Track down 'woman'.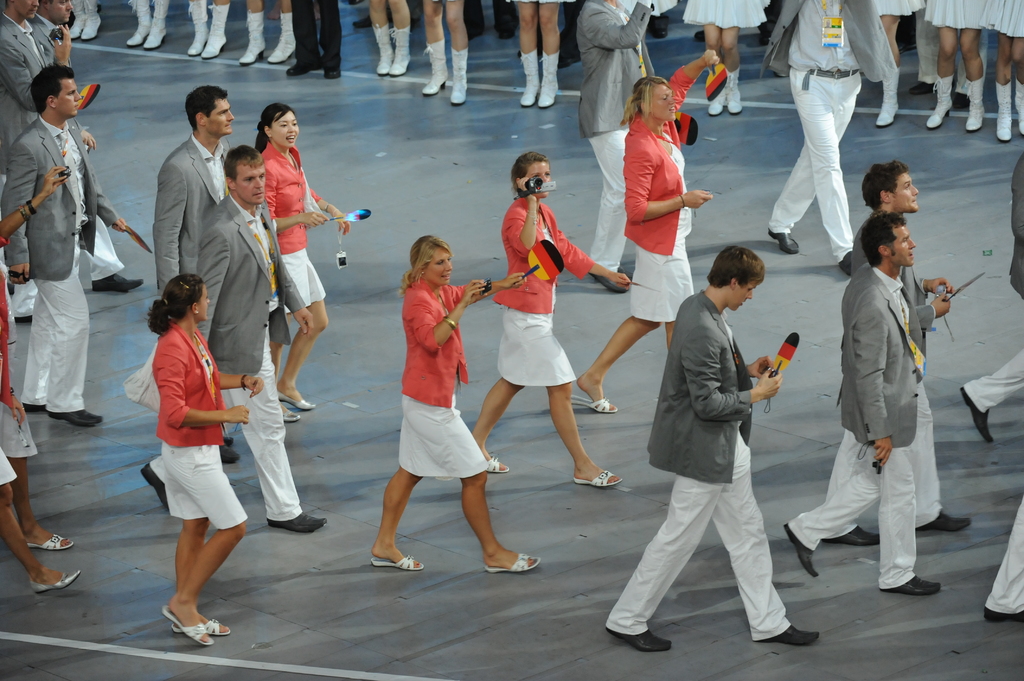
Tracked to [252, 104, 351, 420].
